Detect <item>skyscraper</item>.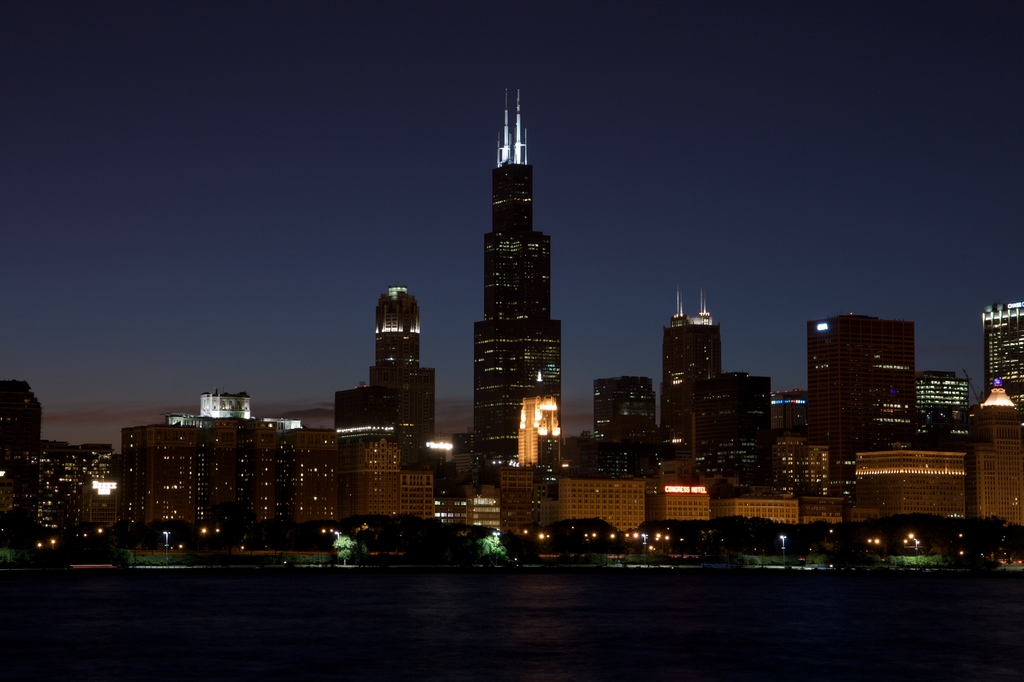
Detected at (left=984, top=300, right=1023, bottom=400).
